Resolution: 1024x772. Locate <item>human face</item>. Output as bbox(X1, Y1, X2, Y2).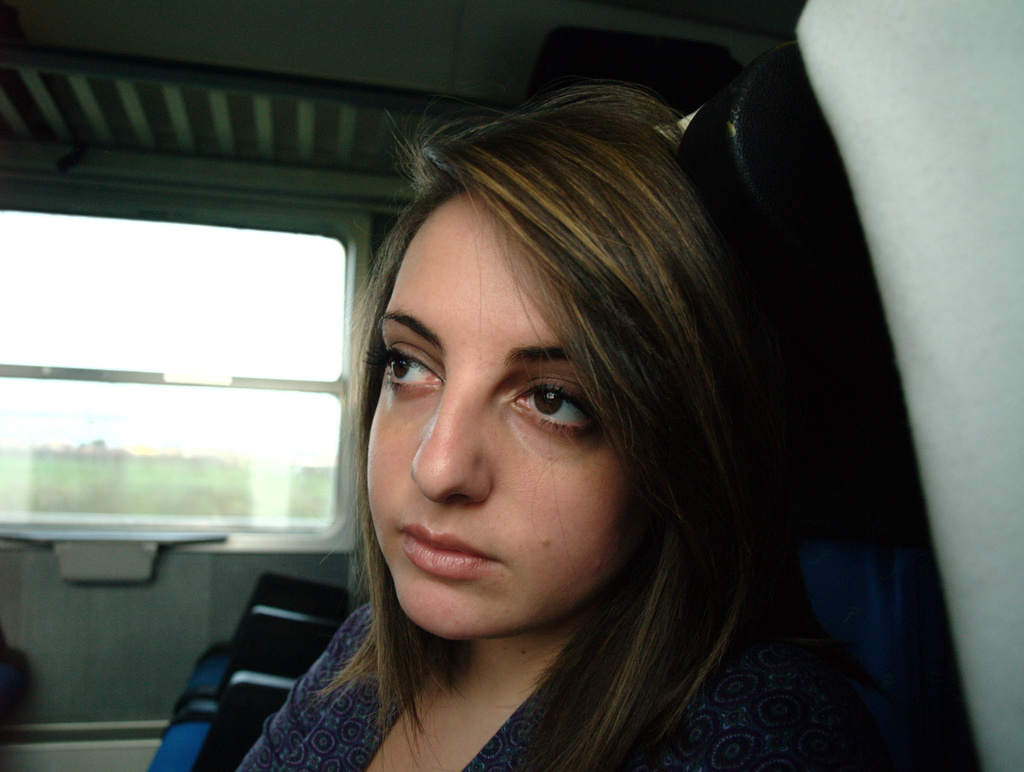
bbox(356, 192, 642, 644).
